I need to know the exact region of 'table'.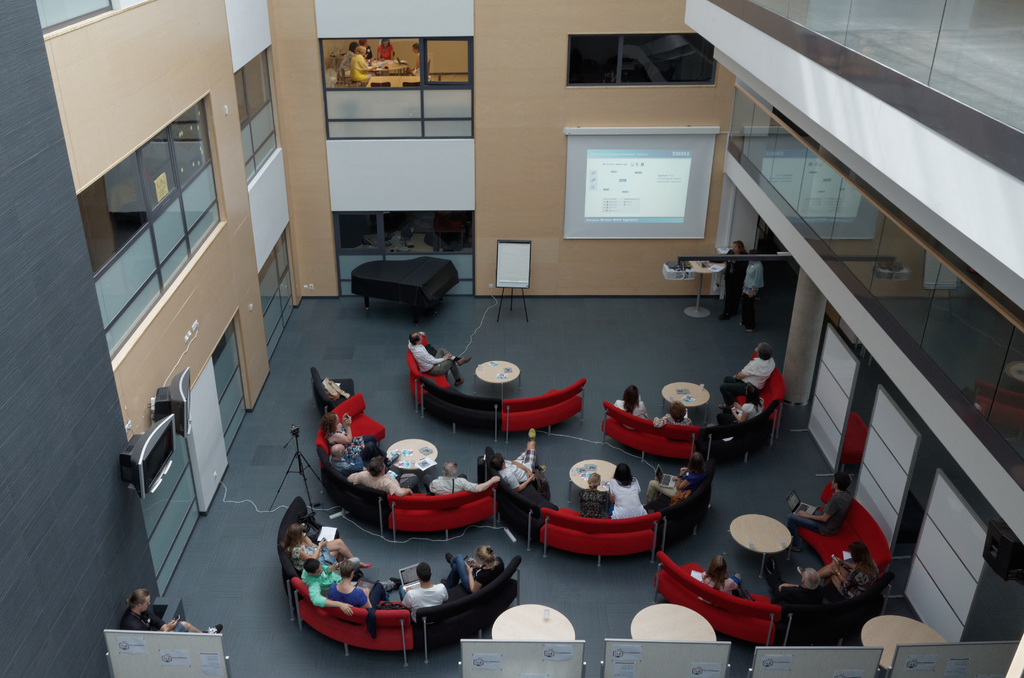
Region: detection(858, 610, 954, 677).
